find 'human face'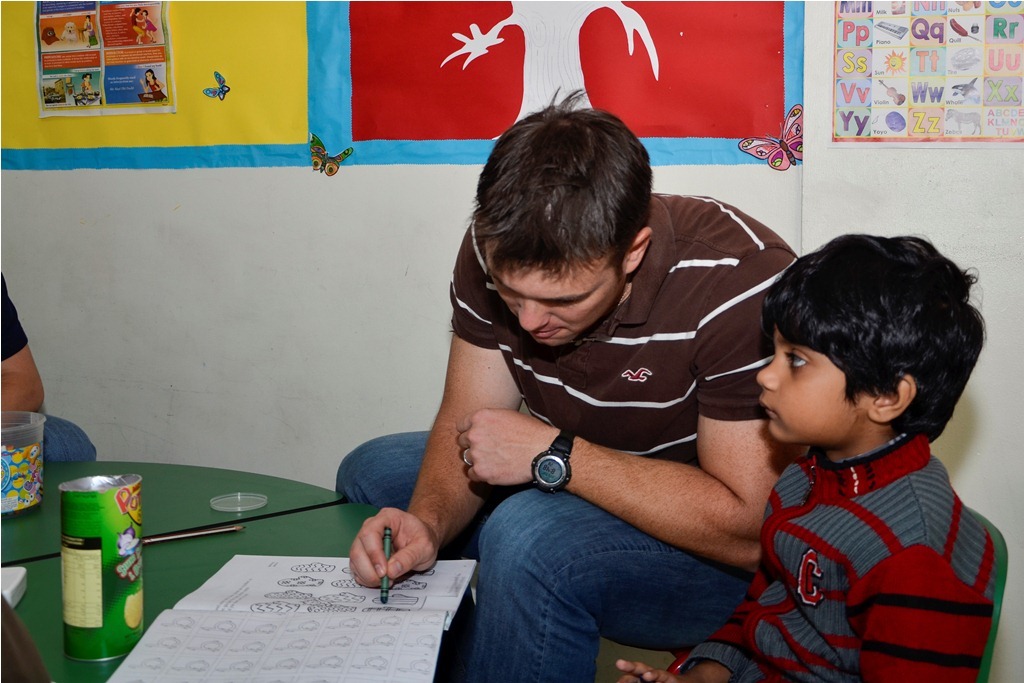
Rect(756, 325, 867, 445)
